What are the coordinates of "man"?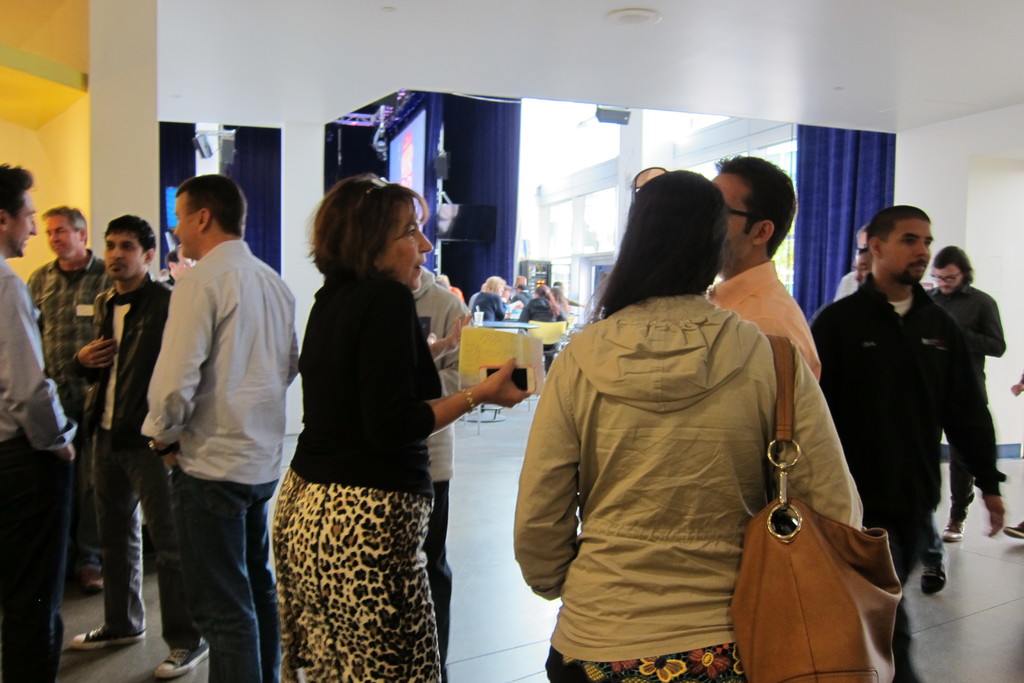
<box>465,276,504,331</box>.
